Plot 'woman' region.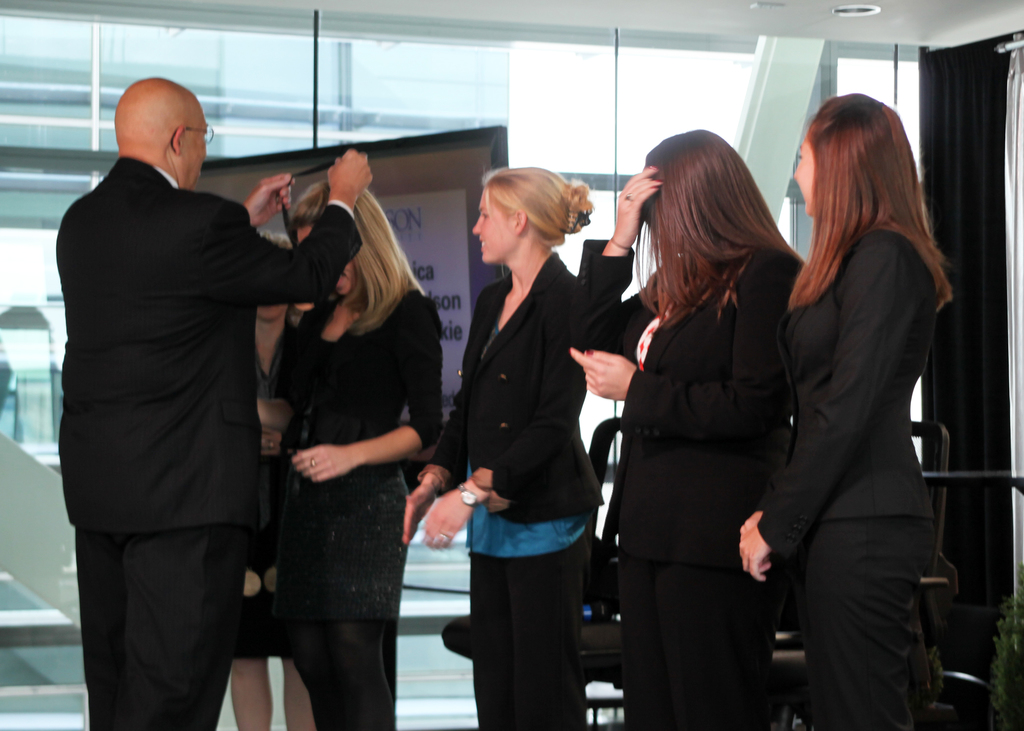
Plotted at (226,228,321,730).
